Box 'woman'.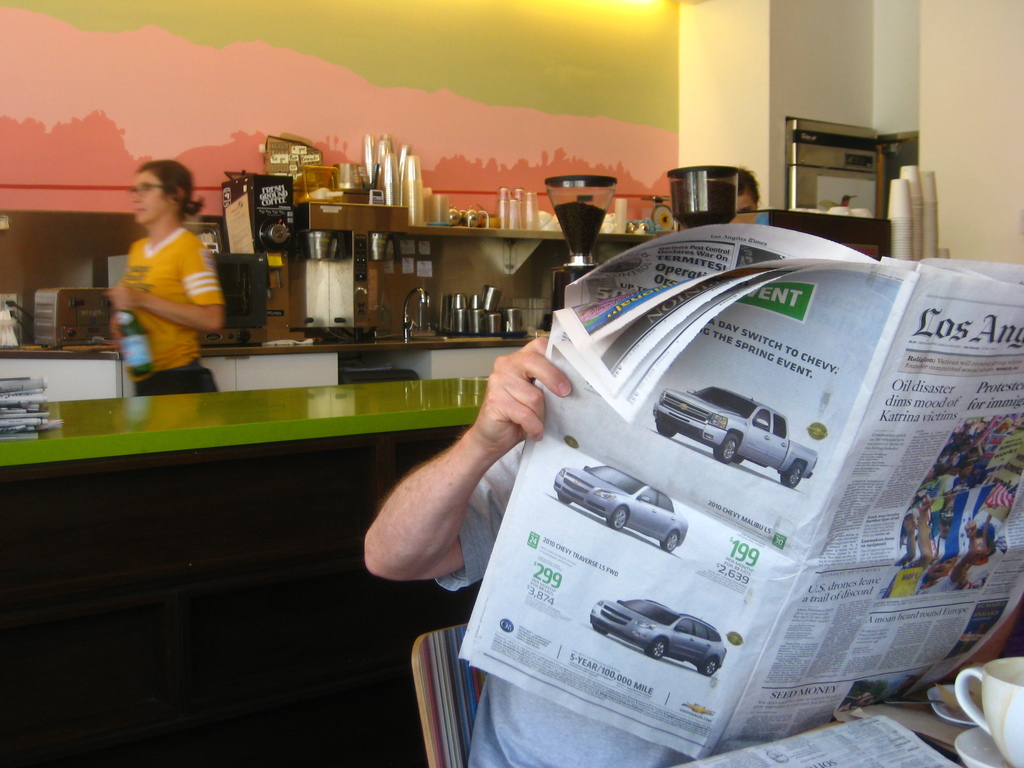
locate(104, 151, 219, 403).
